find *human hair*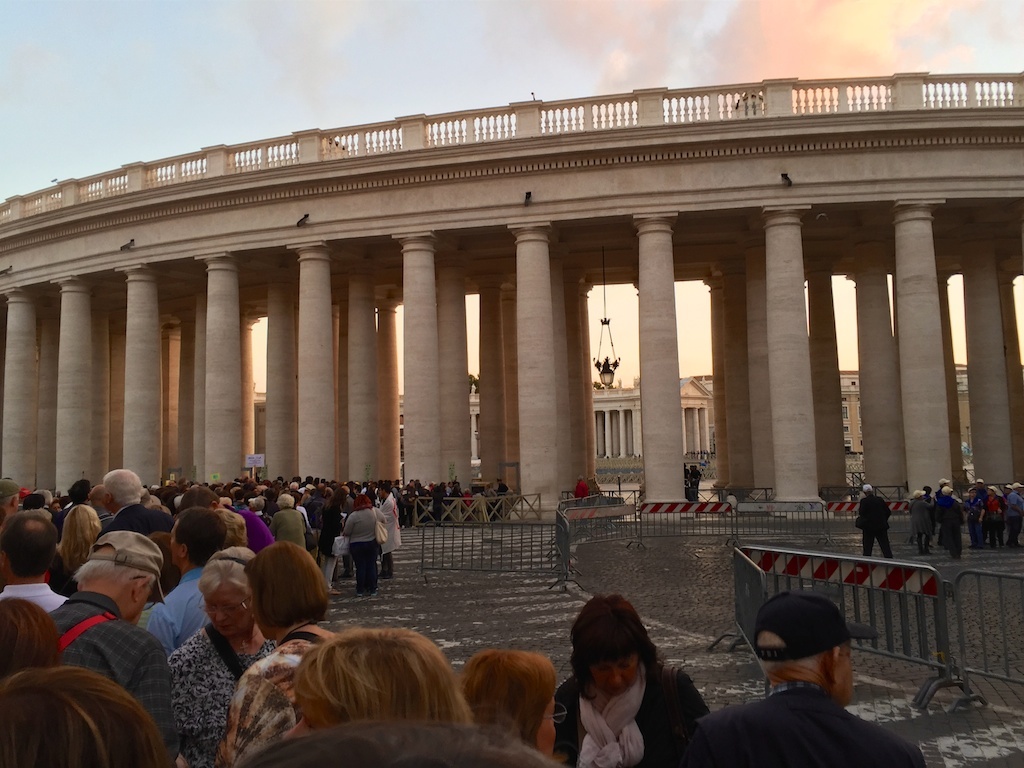
box(72, 542, 156, 594)
